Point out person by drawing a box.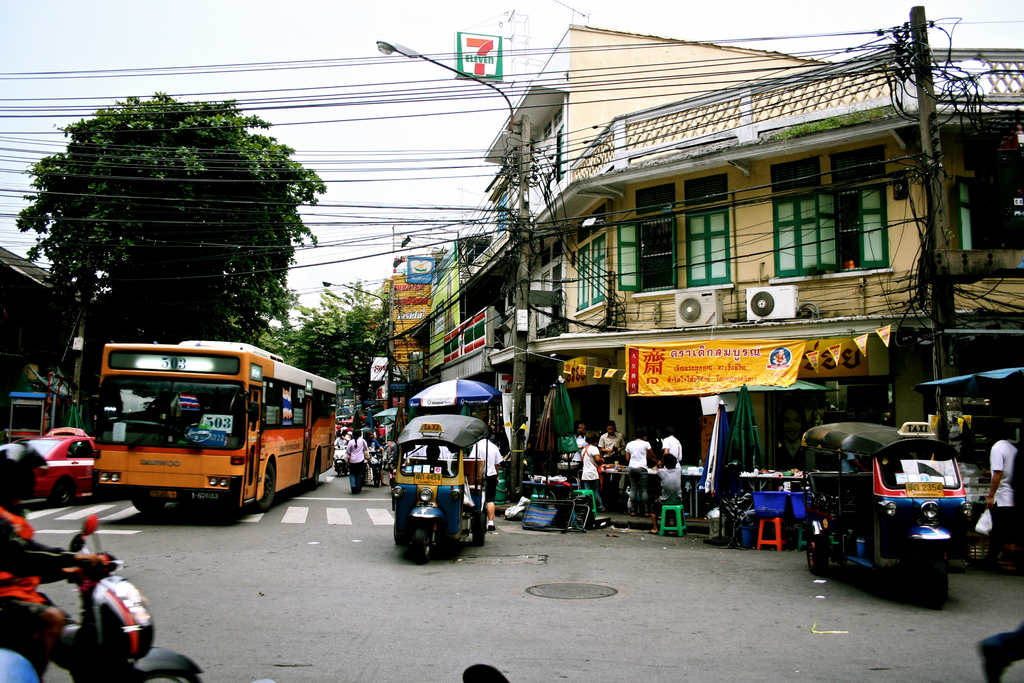
{"left": 982, "top": 417, "right": 1021, "bottom": 567}.
